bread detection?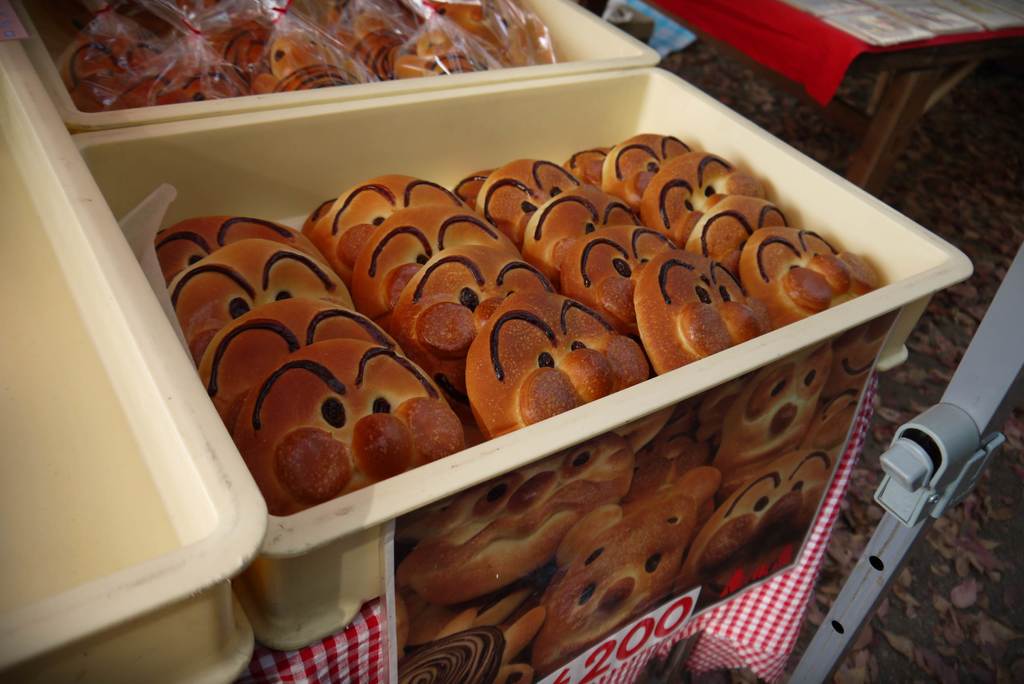
bbox=(627, 256, 769, 386)
